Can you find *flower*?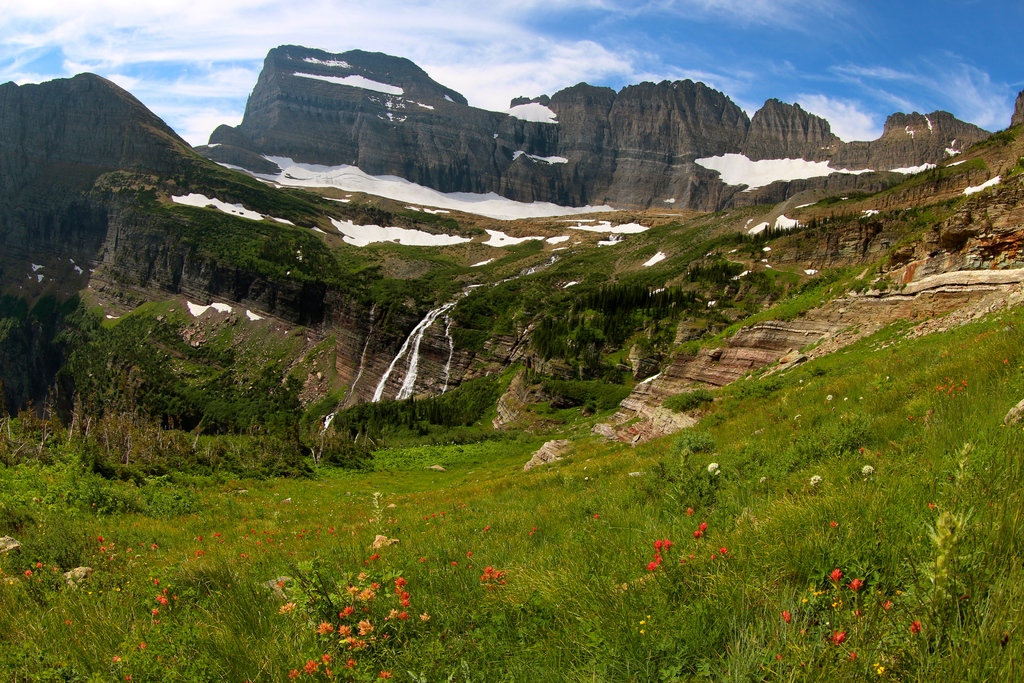
Yes, bounding box: bbox(690, 513, 711, 539).
